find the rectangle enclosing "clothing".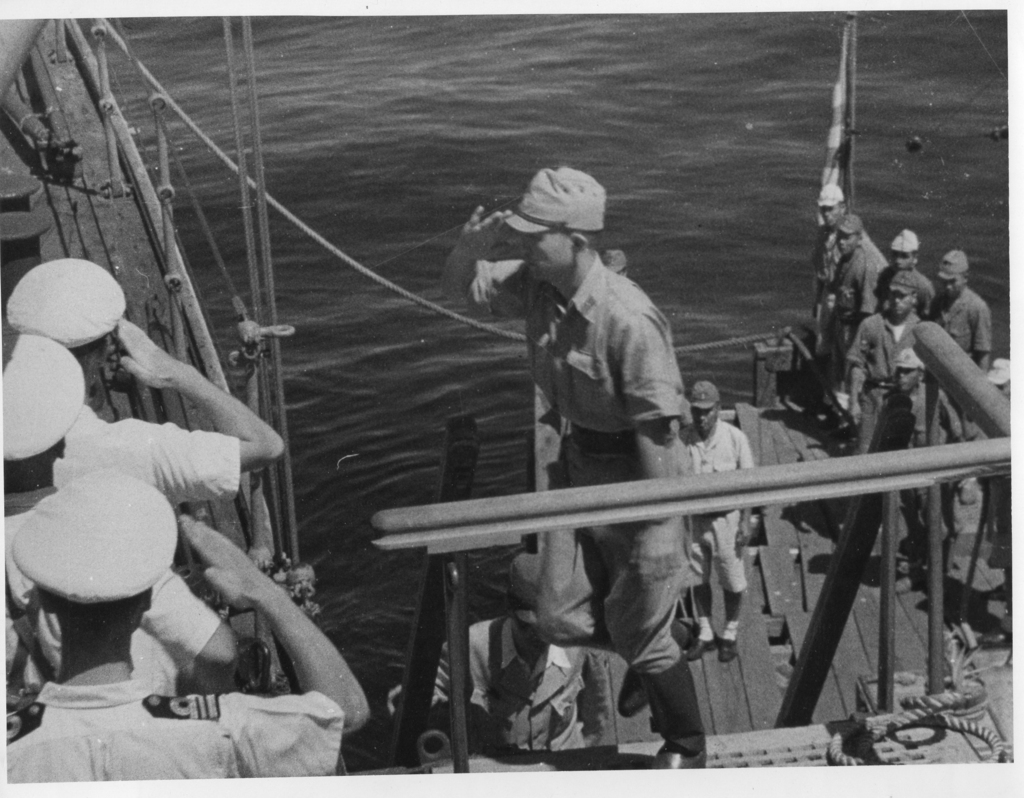
[left=841, top=313, right=932, bottom=457].
